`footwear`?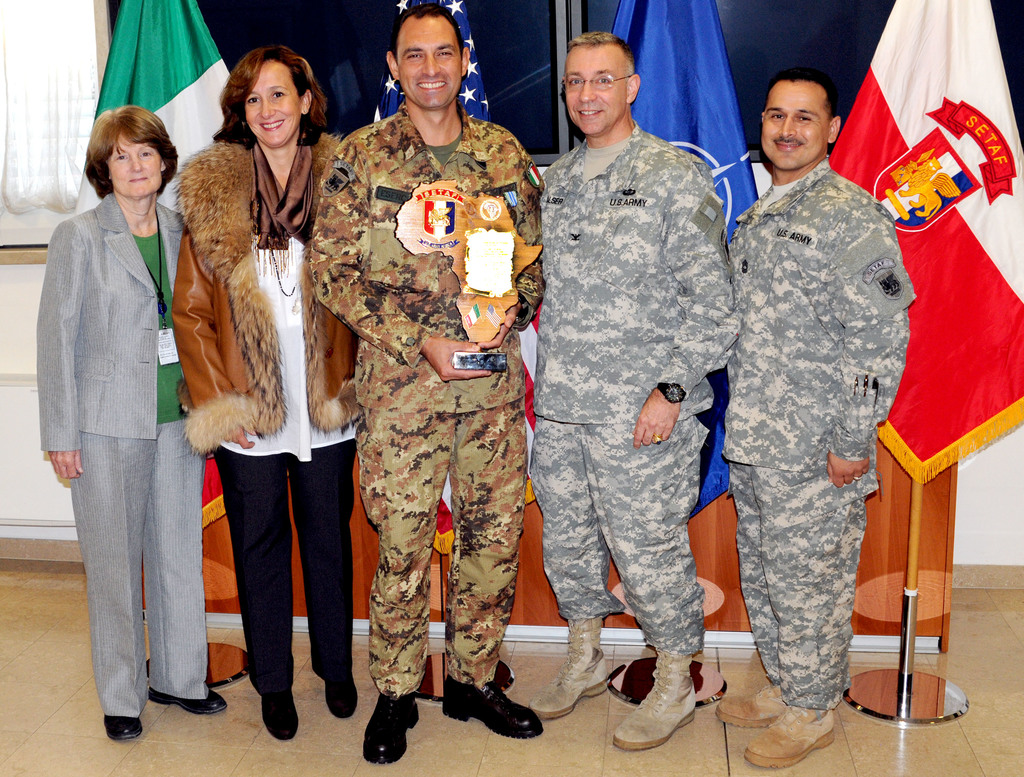
[left=453, top=679, right=535, bottom=753]
